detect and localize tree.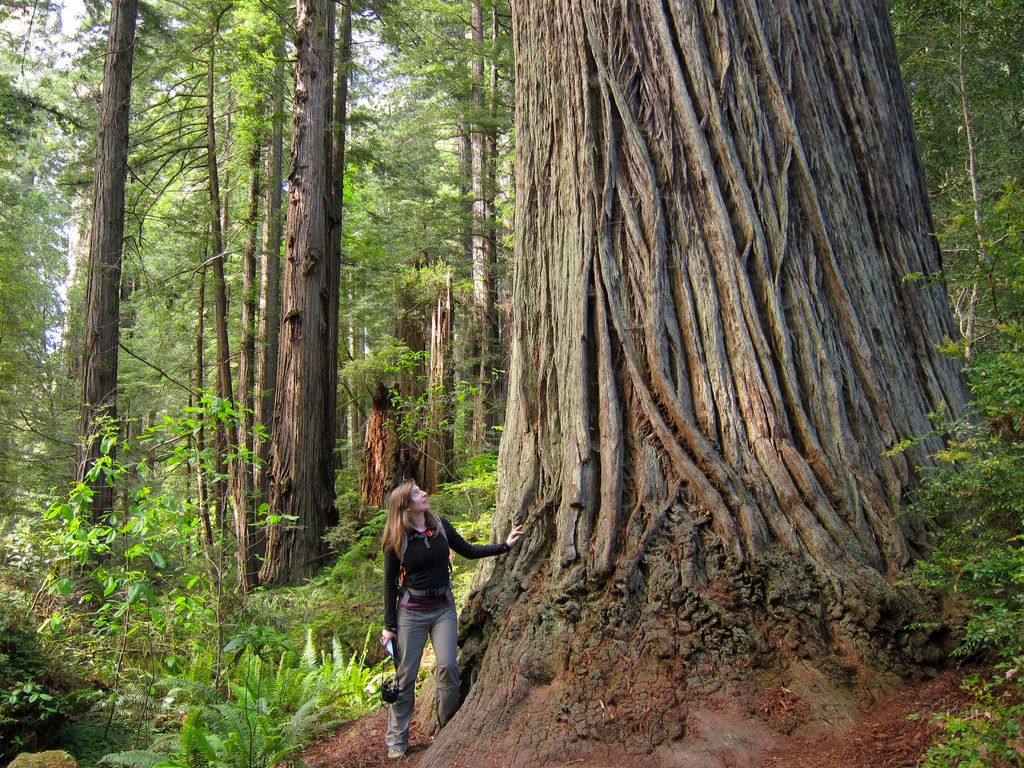
Localized at rect(338, 0, 519, 584).
